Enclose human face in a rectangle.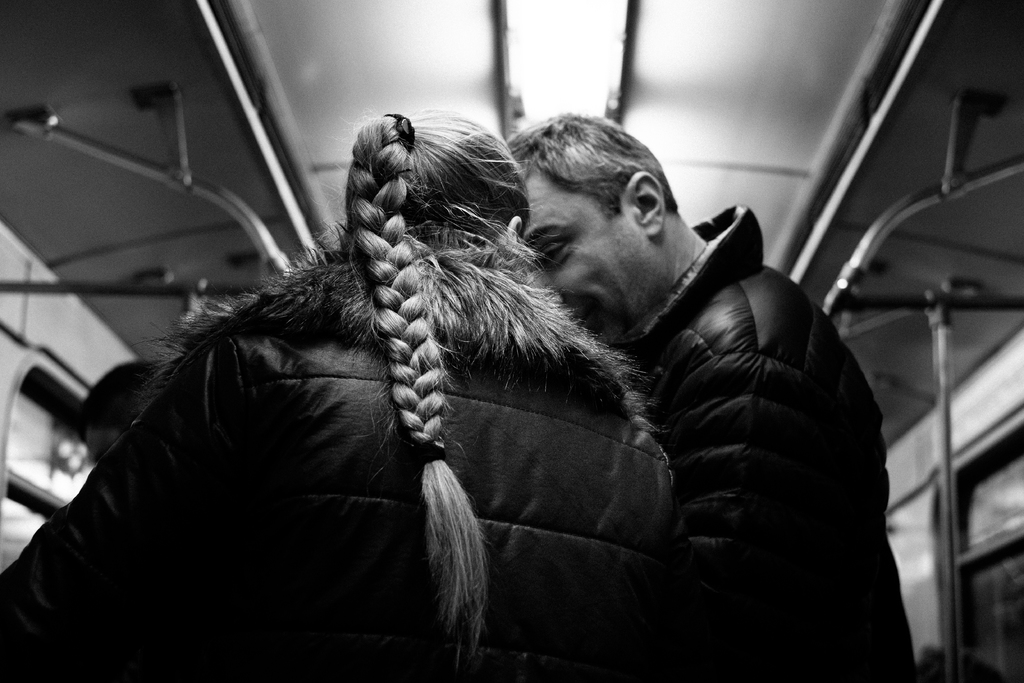
x1=531, y1=173, x2=653, y2=340.
